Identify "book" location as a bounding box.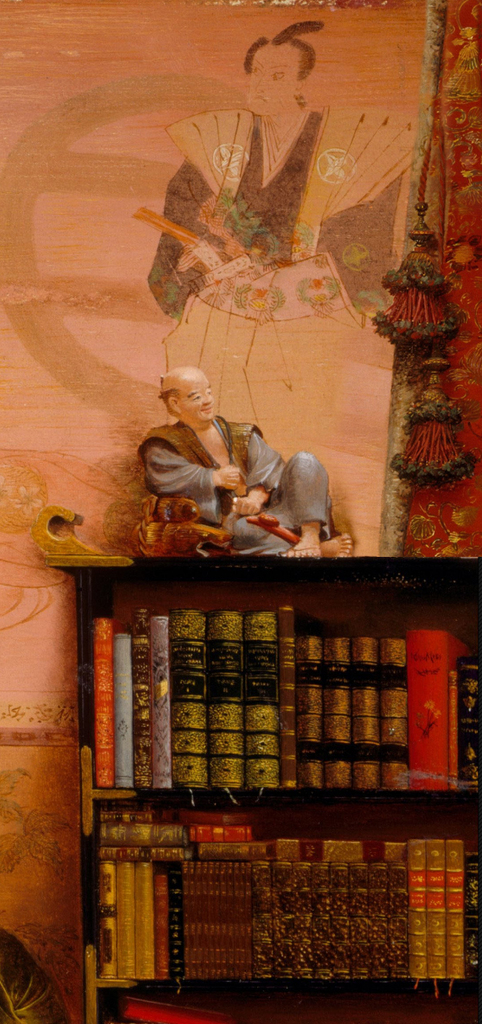
pyautogui.locateOnScreen(175, 608, 208, 792).
